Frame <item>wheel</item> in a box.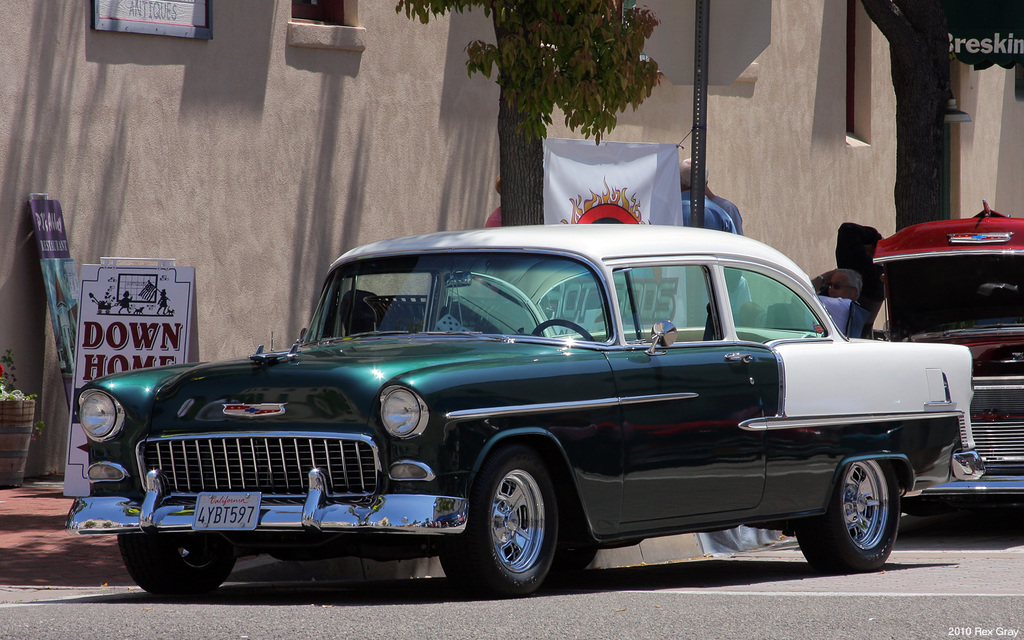
120,529,241,602.
